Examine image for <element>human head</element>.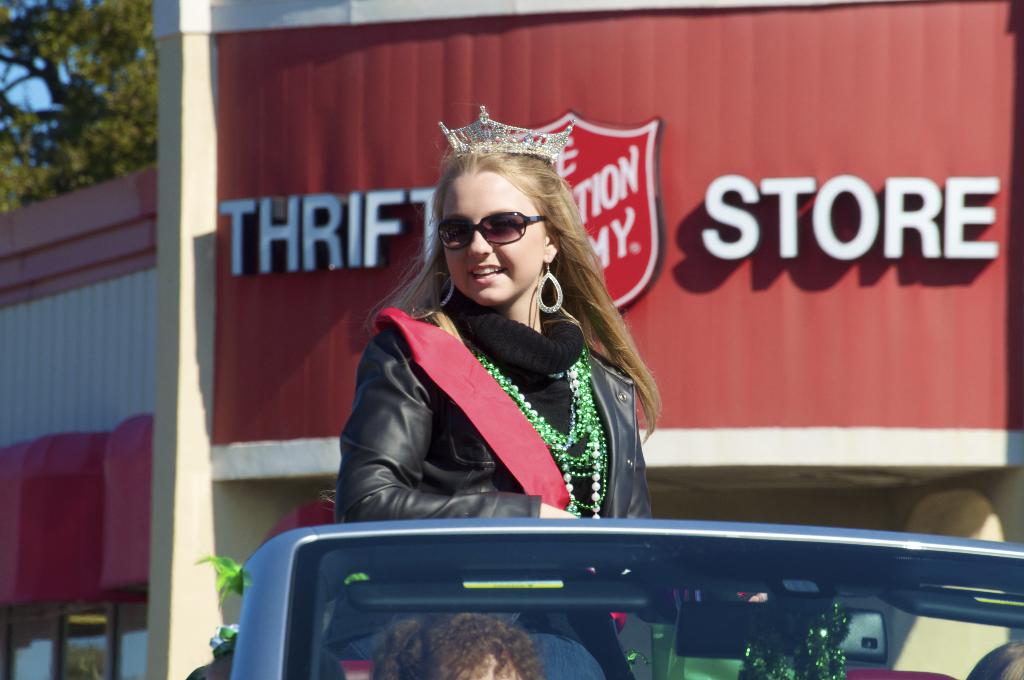
Examination result: l=365, t=611, r=541, b=679.
